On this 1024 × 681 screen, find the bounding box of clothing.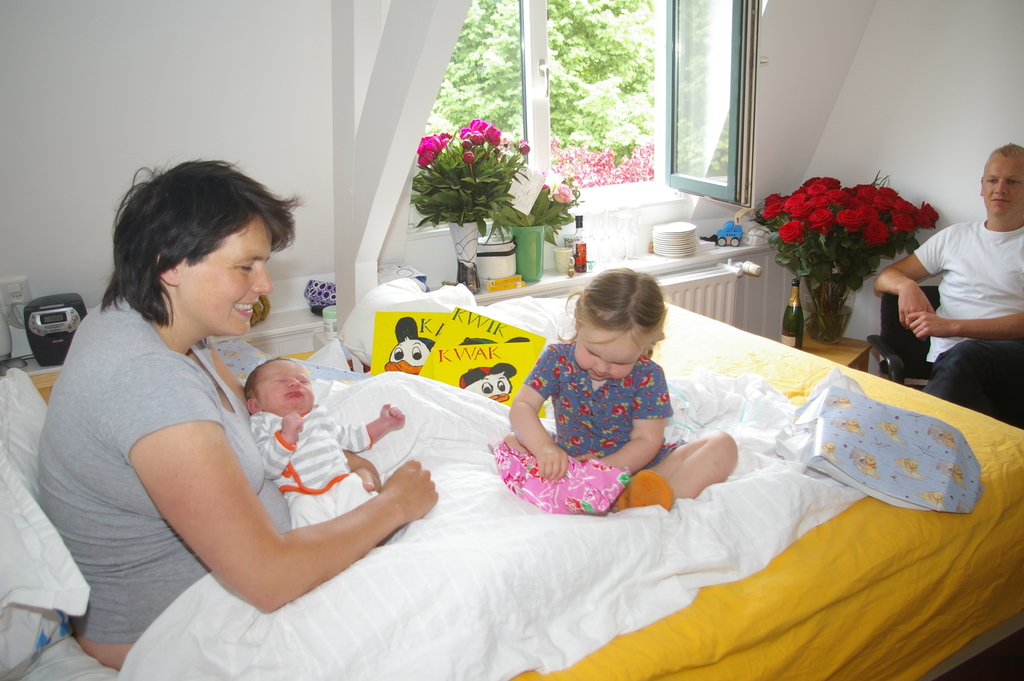
Bounding box: rect(248, 401, 376, 512).
